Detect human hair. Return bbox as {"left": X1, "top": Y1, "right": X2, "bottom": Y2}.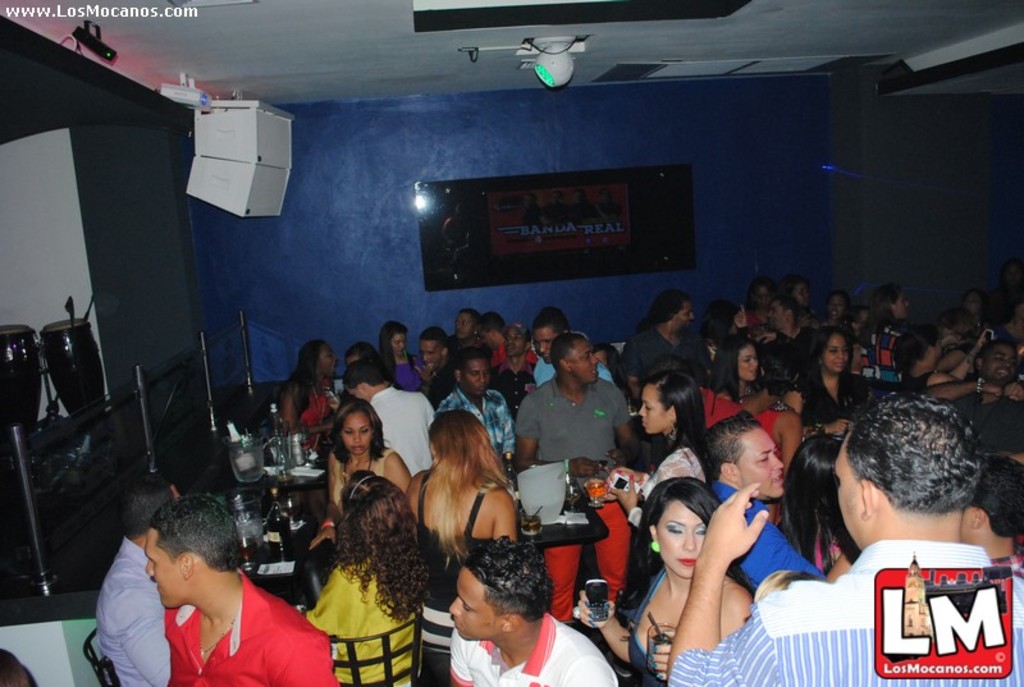
{"left": 900, "top": 322, "right": 934, "bottom": 361}.
